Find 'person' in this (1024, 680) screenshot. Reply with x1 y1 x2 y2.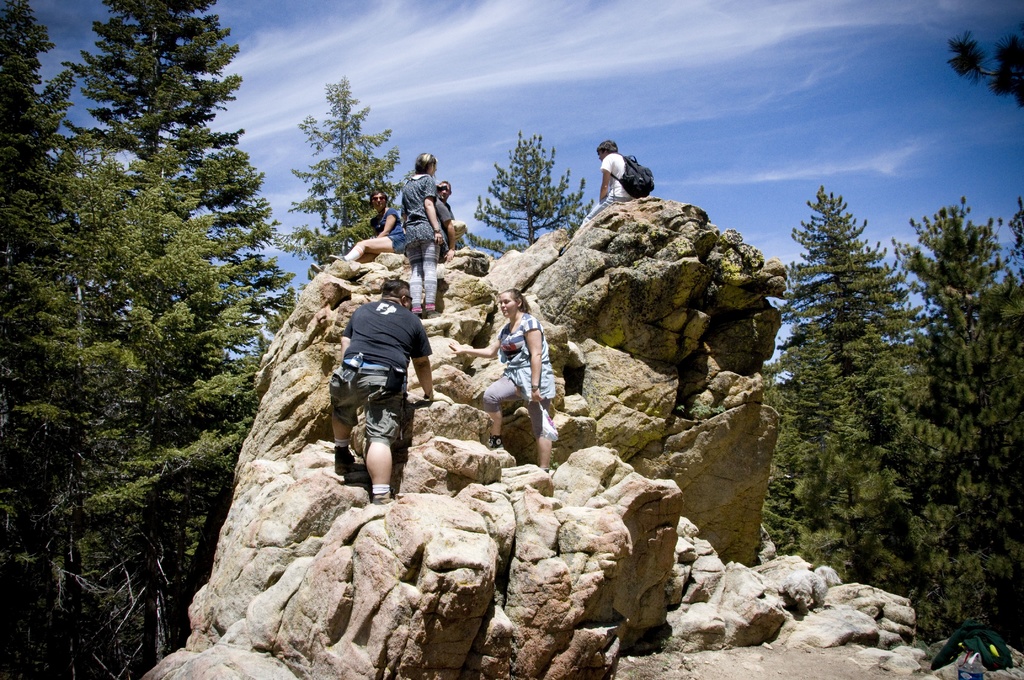
434 176 463 235.
